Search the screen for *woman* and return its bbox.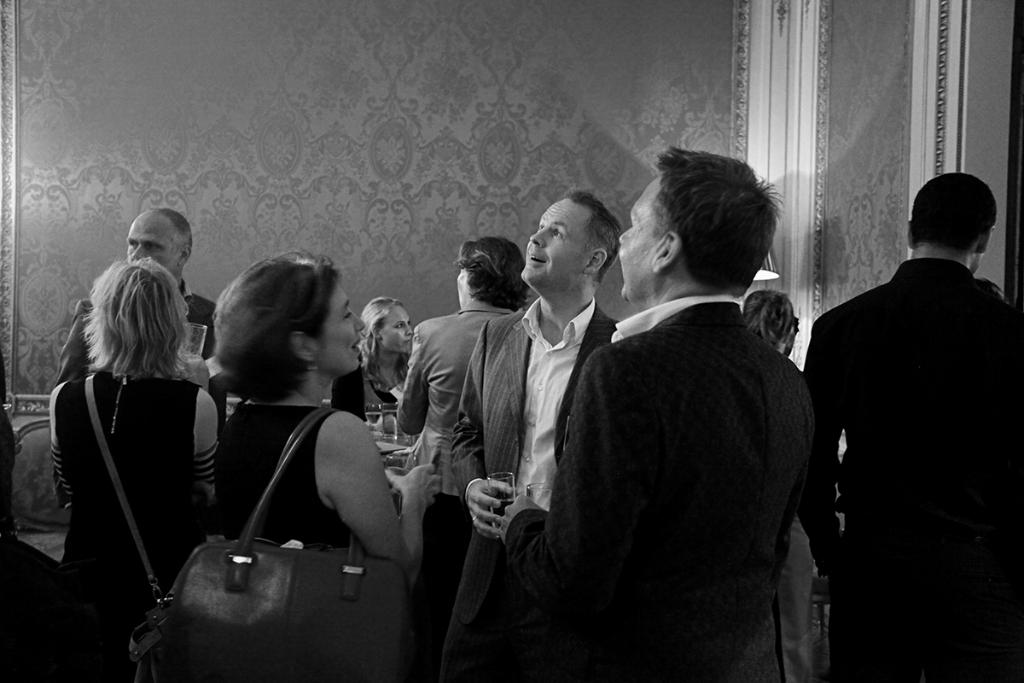
Found: pyautogui.locateOnScreen(335, 299, 414, 402).
